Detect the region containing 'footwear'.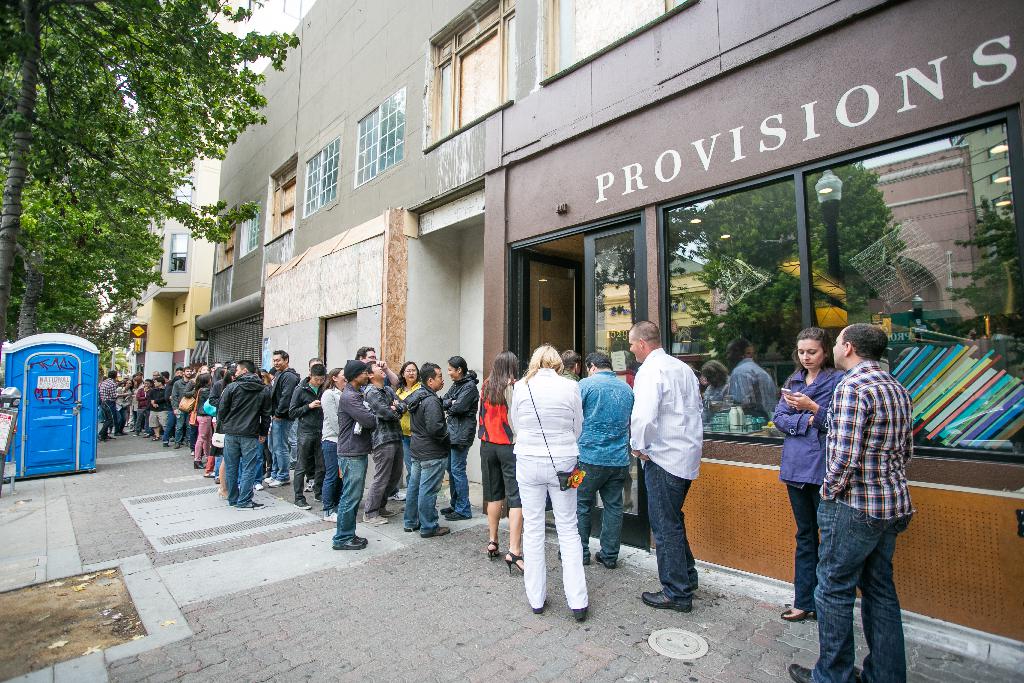
locate(294, 504, 311, 512).
